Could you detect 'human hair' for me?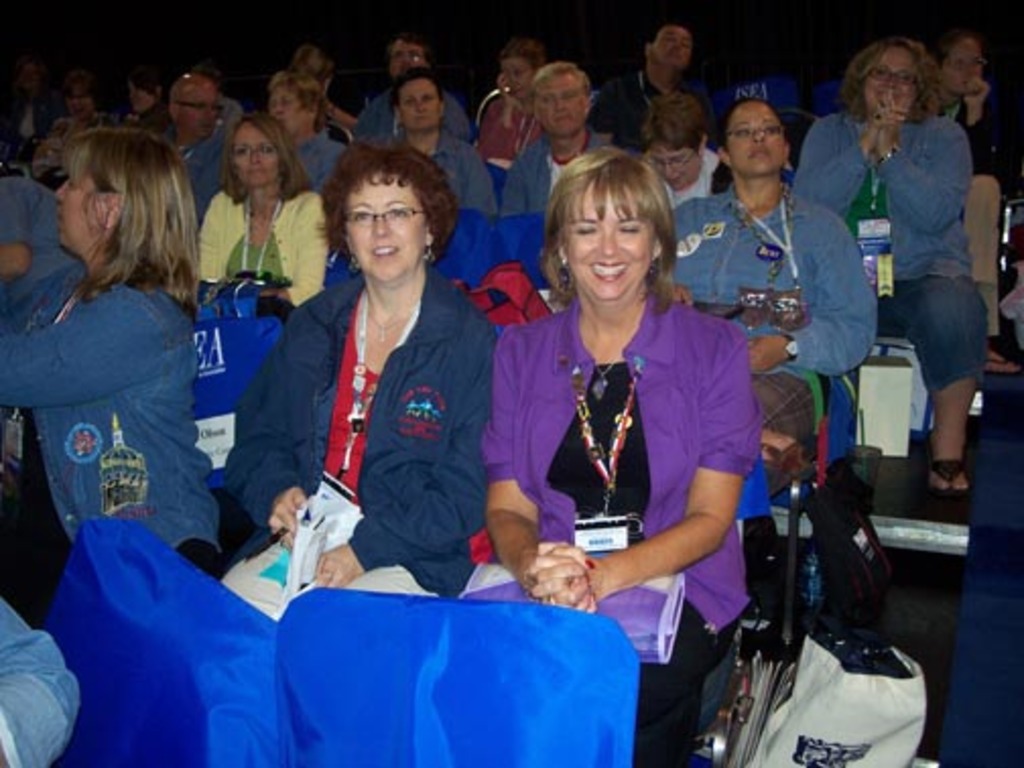
Detection result: 648, 81, 709, 148.
